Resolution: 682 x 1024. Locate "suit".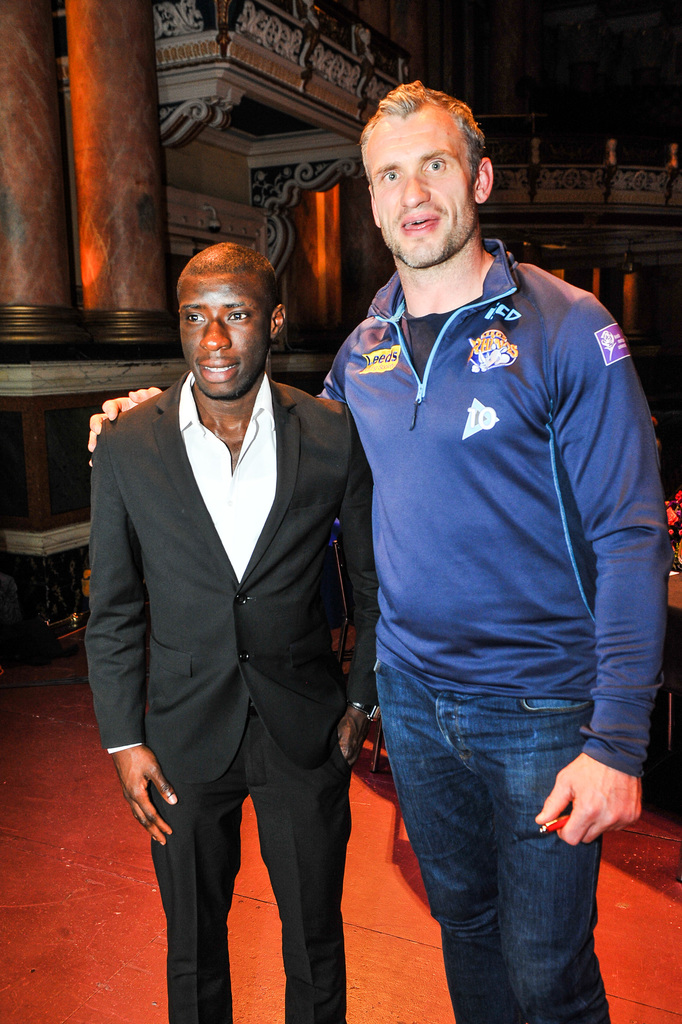
{"x1": 85, "y1": 239, "x2": 378, "y2": 1023}.
